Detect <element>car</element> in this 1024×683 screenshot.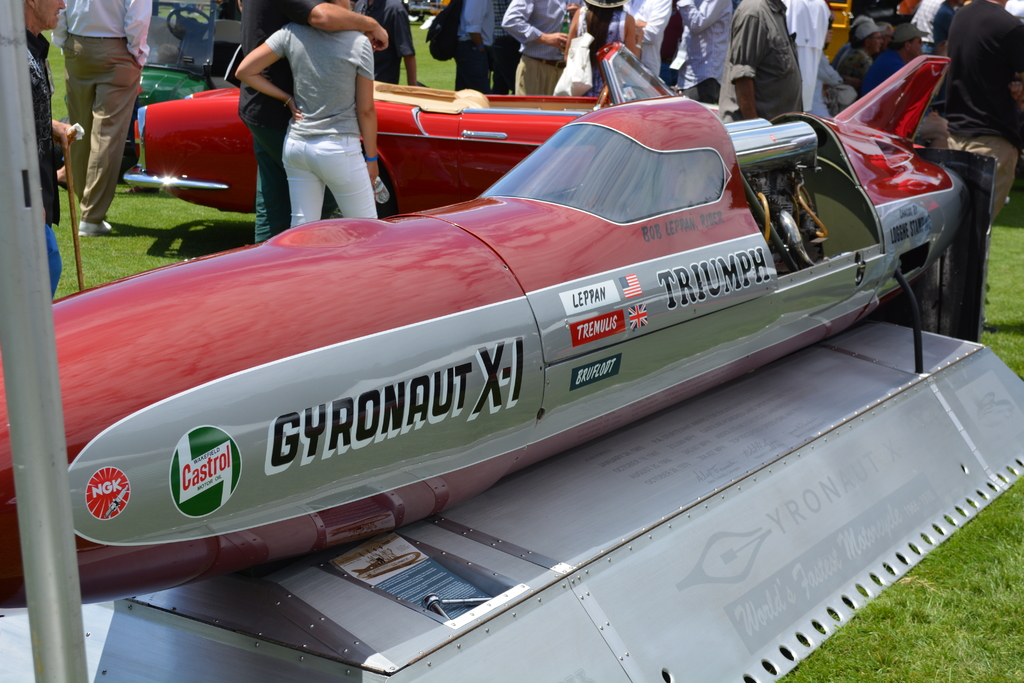
Detection: (x1=124, y1=40, x2=719, y2=220).
